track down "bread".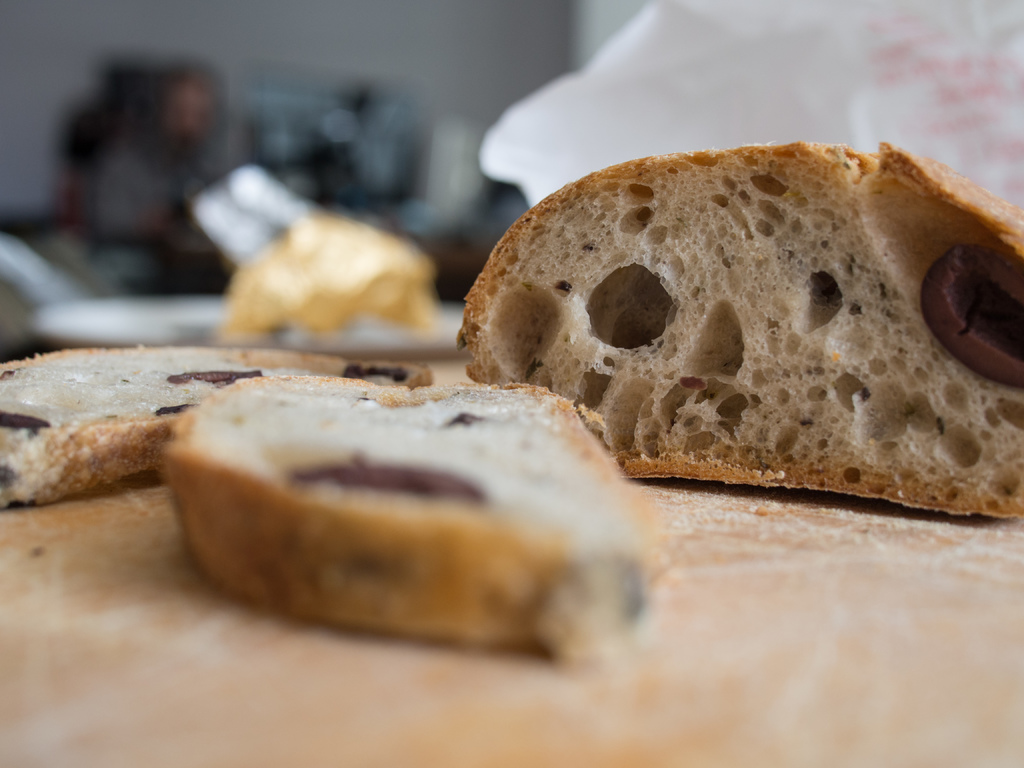
Tracked to (left=156, top=371, right=677, bottom=650).
